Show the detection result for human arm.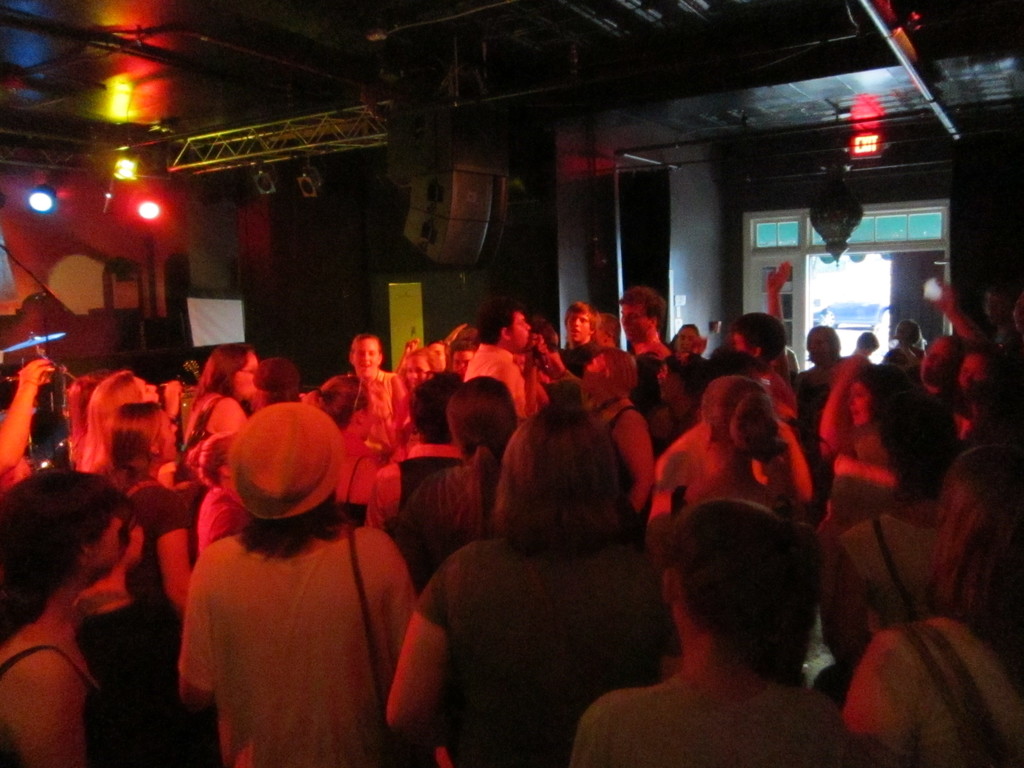
<region>177, 604, 222, 716</region>.
